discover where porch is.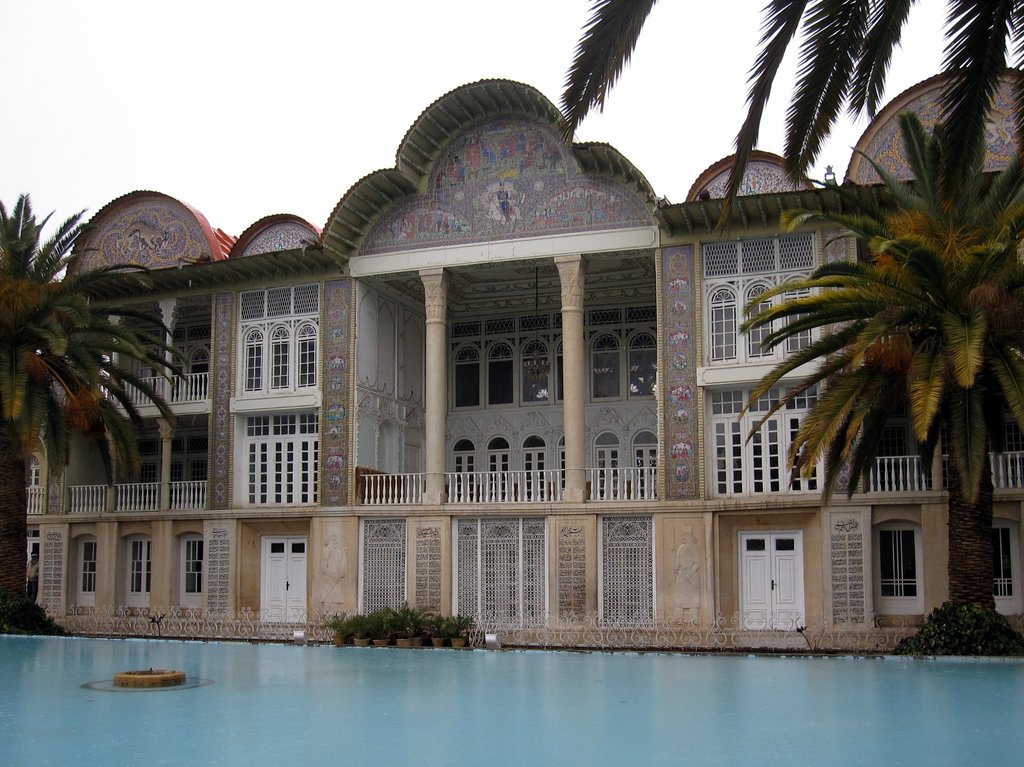
Discovered at Rect(359, 463, 664, 504).
